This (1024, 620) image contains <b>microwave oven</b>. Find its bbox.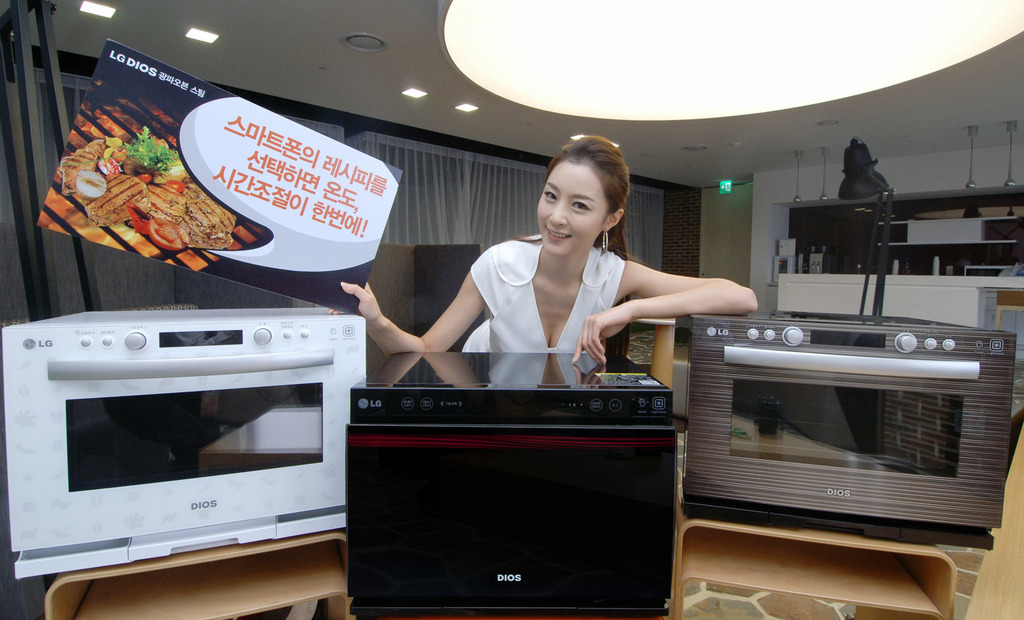
(346,347,680,619).
